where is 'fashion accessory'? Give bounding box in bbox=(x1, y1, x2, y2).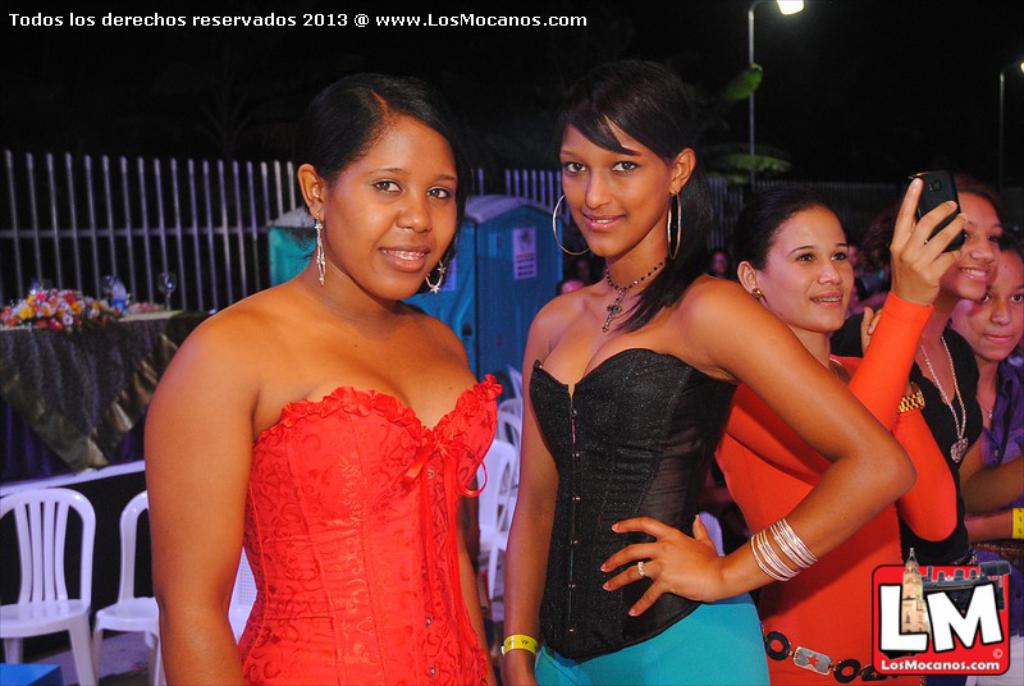
bbox=(666, 196, 682, 264).
